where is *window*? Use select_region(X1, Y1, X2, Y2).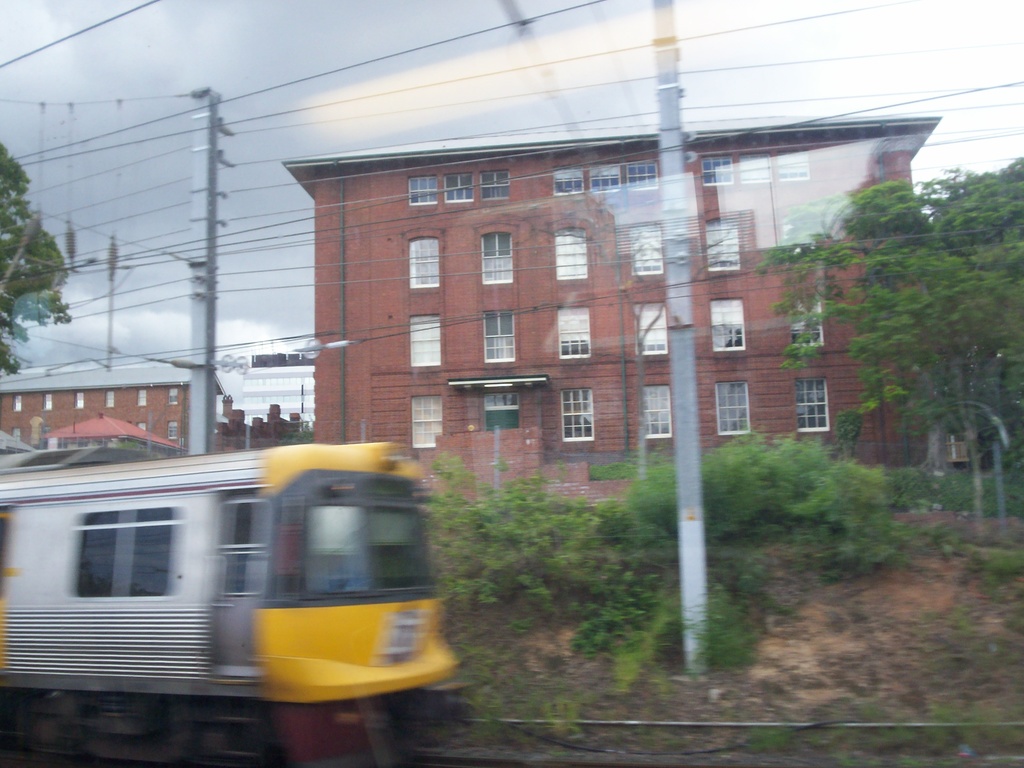
select_region(14, 395, 24, 413).
